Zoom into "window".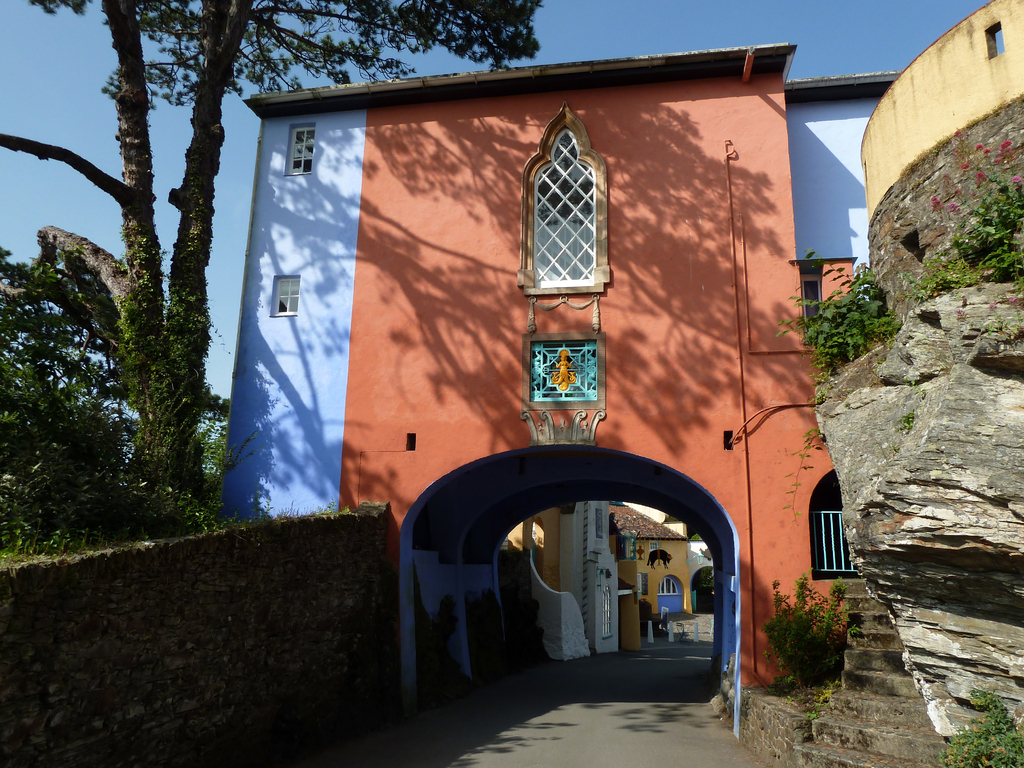
Zoom target: 802/276/820/327.
